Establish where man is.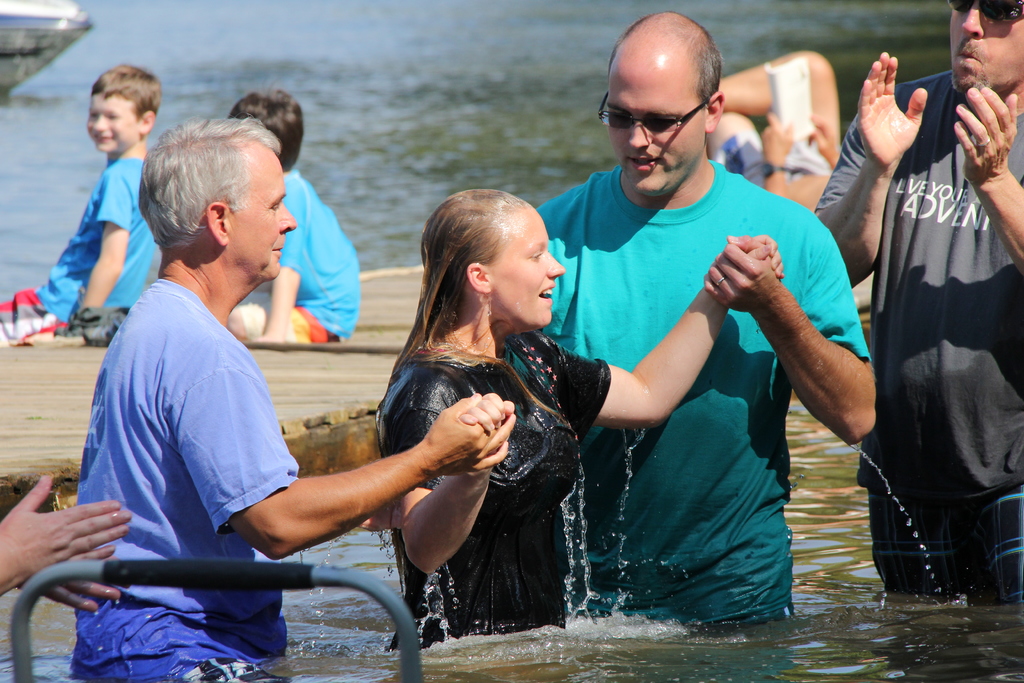
Established at [70, 115, 519, 682].
